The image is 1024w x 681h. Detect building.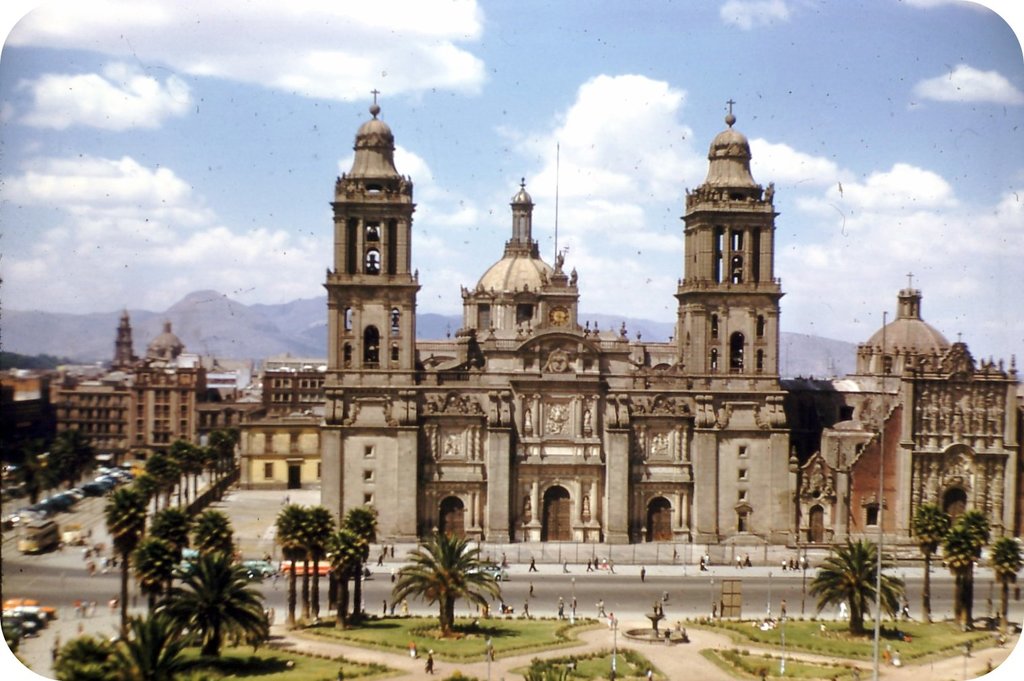
Detection: select_region(235, 373, 323, 485).
